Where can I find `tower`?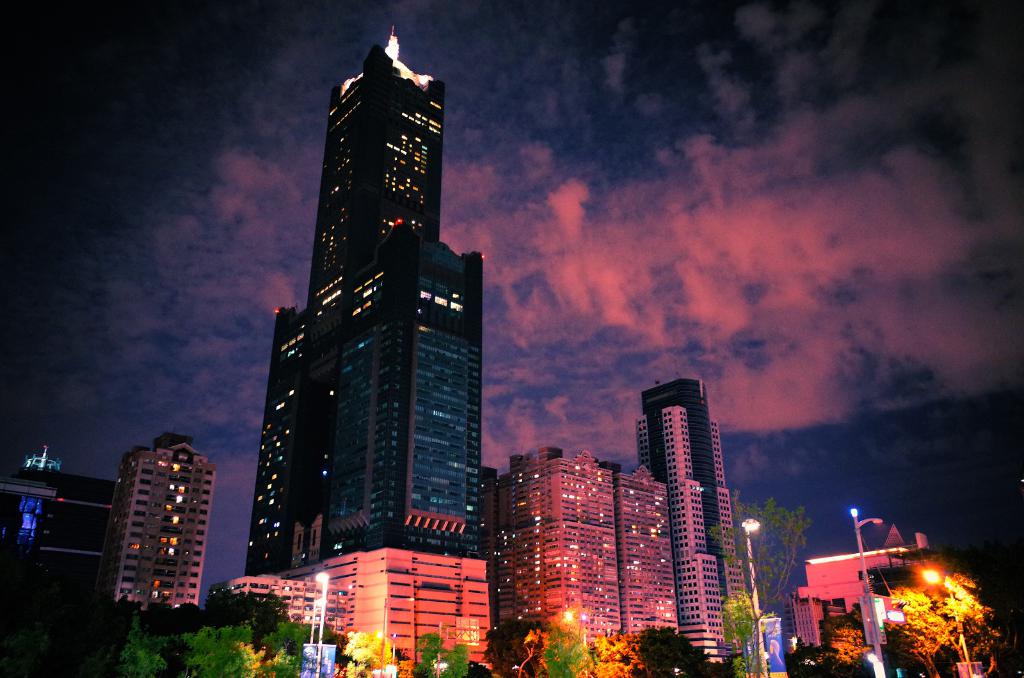
You can find it at (left=220, top=10, right=503, bottom=554).
